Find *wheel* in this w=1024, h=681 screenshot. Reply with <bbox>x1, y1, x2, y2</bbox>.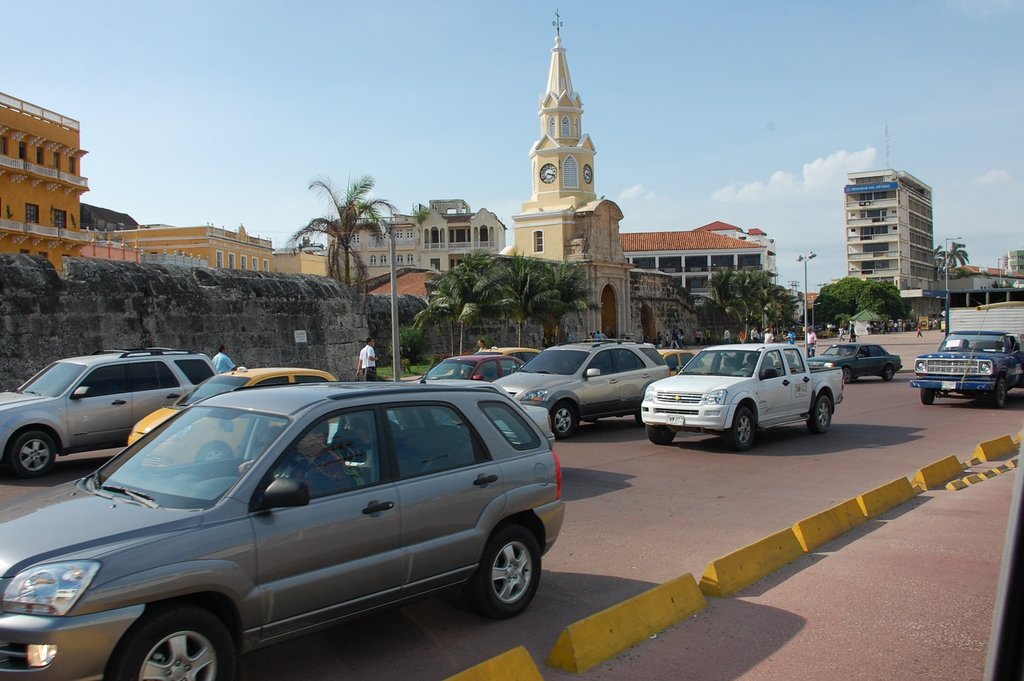
<bbox>120, 616, 234, 680</bbox>.
